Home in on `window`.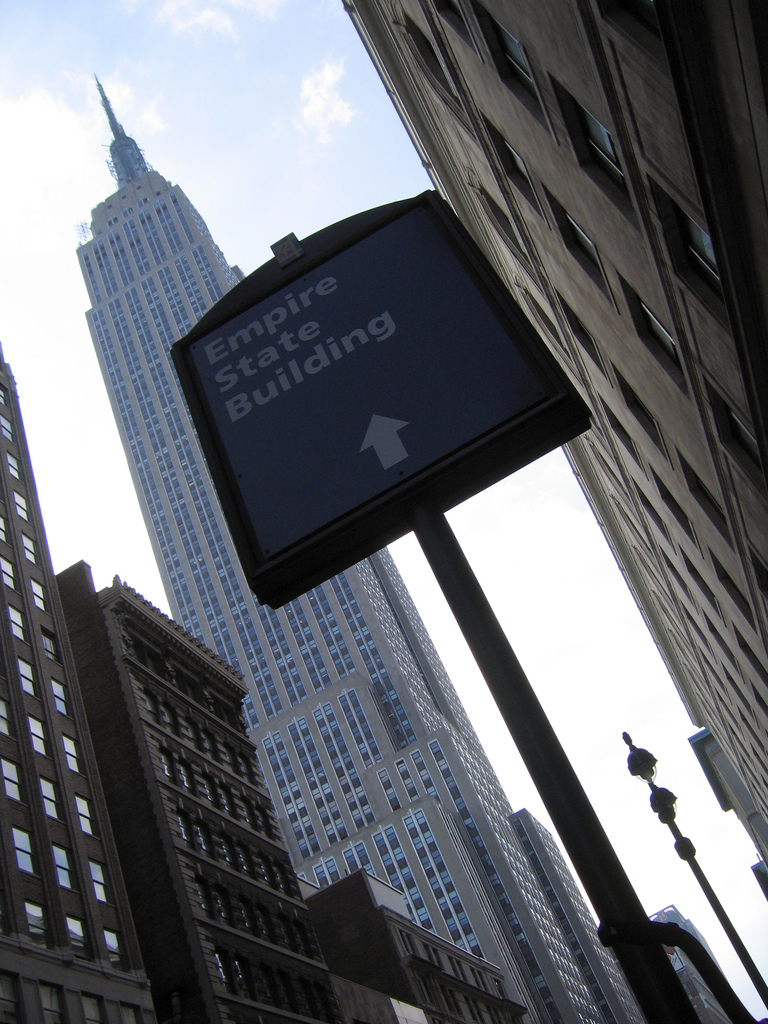
Homed in at 7,817,40,878.
